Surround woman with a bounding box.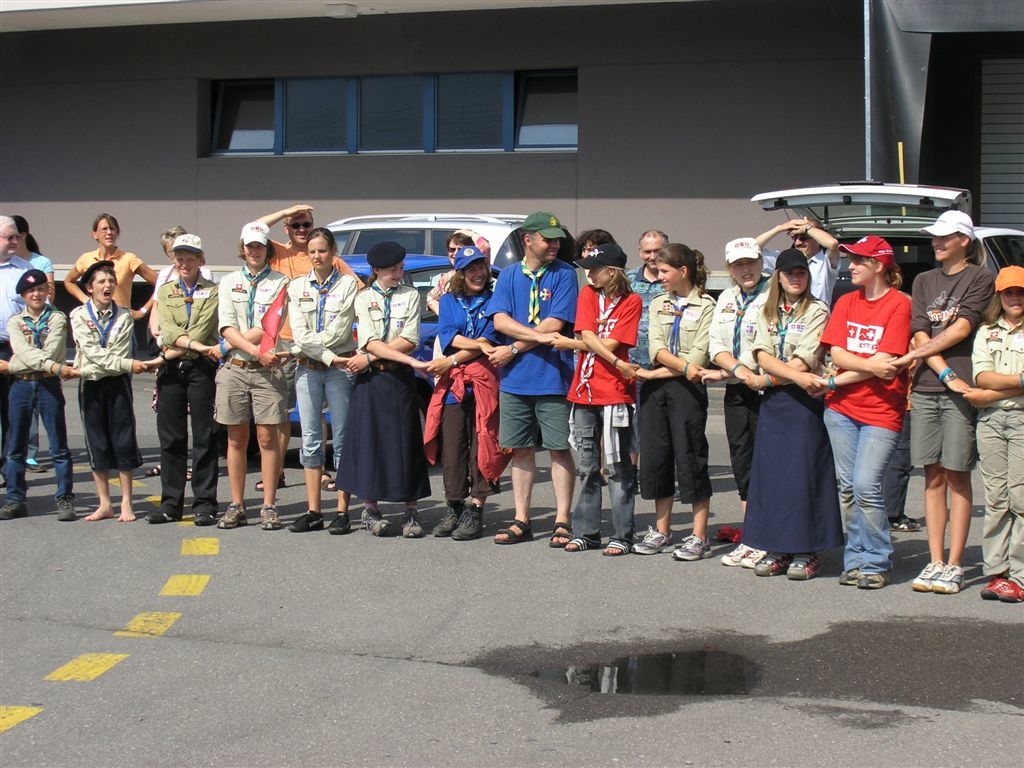
(left=758, top=283, right=846, bottom=592).
